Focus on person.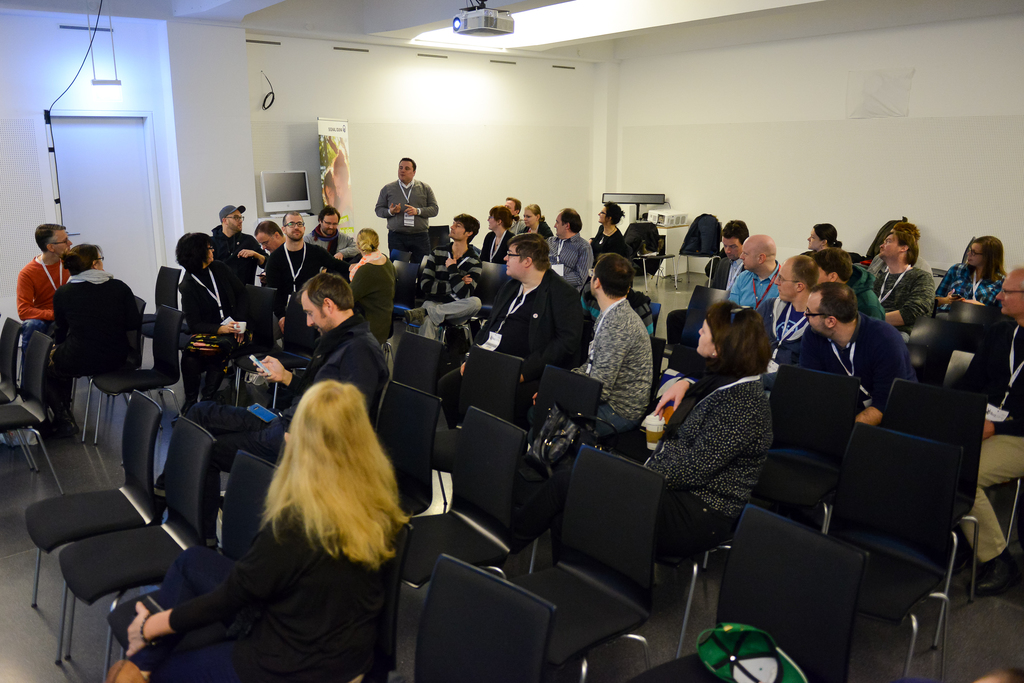
Focused at pyautogui.locateOnScreen(926, 229, 1011, 314).
